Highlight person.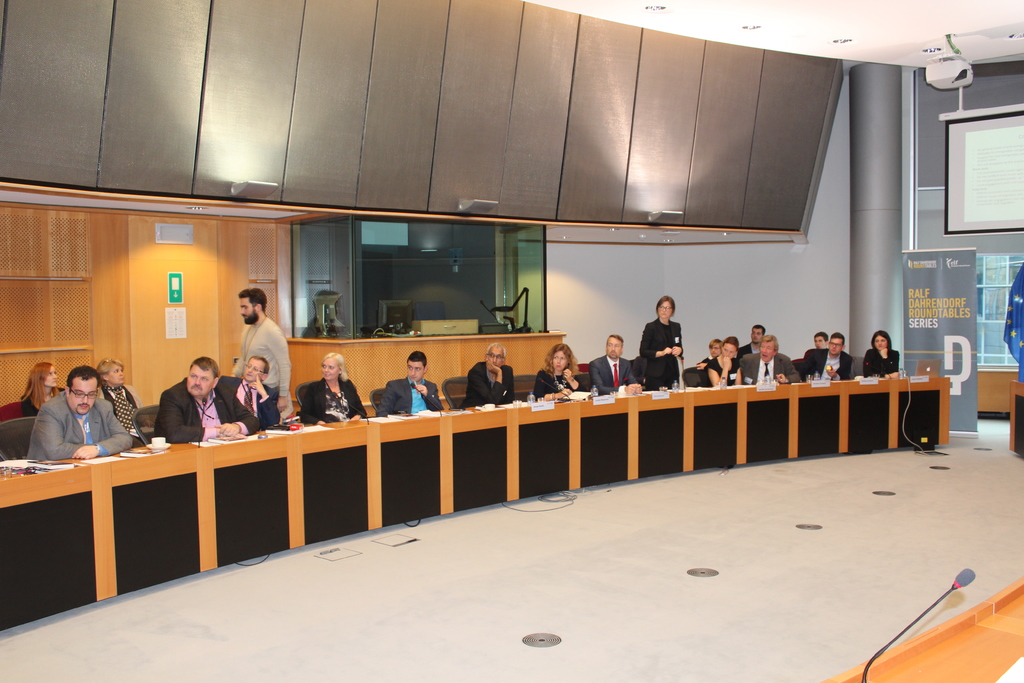
Highlighted region: BBox(739, 335, 799, 384).
